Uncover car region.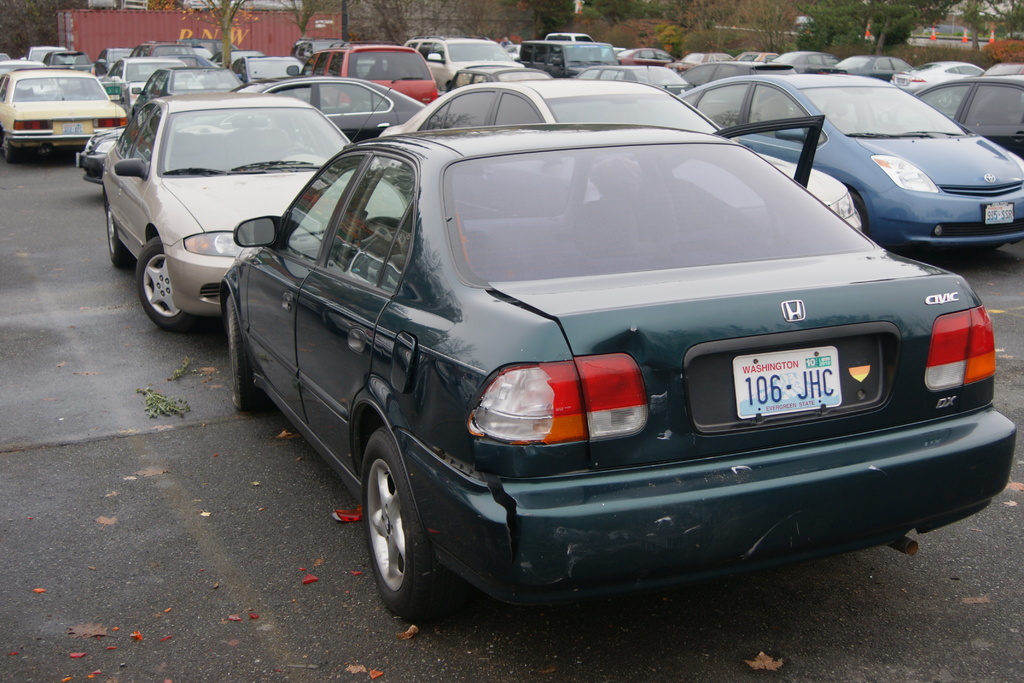
Uncovered: 963, 63, 1023, 80.
